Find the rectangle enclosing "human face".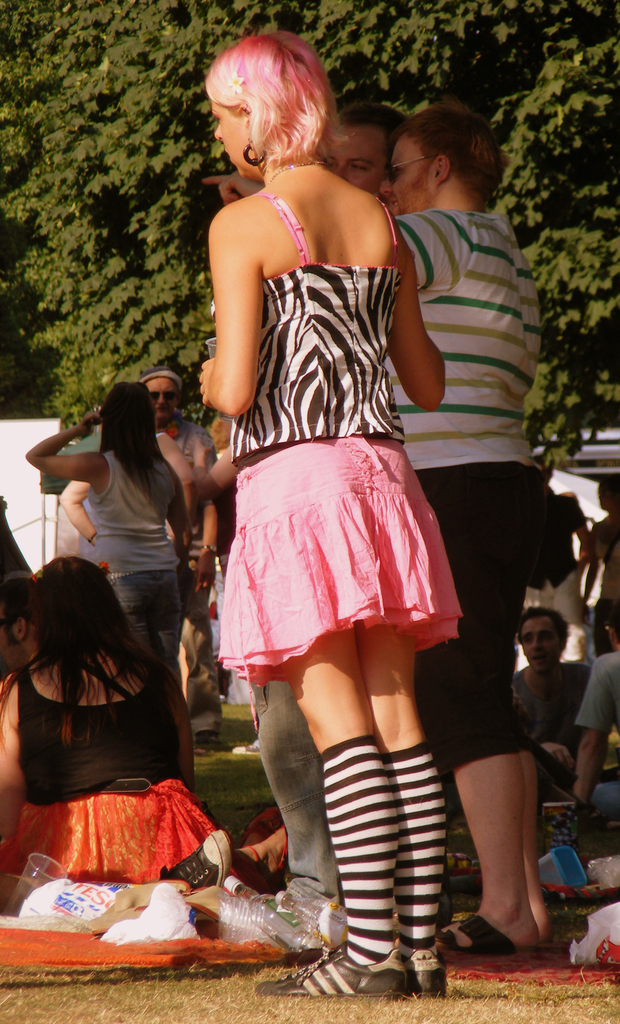
crop(322, 128, 380, 200).
